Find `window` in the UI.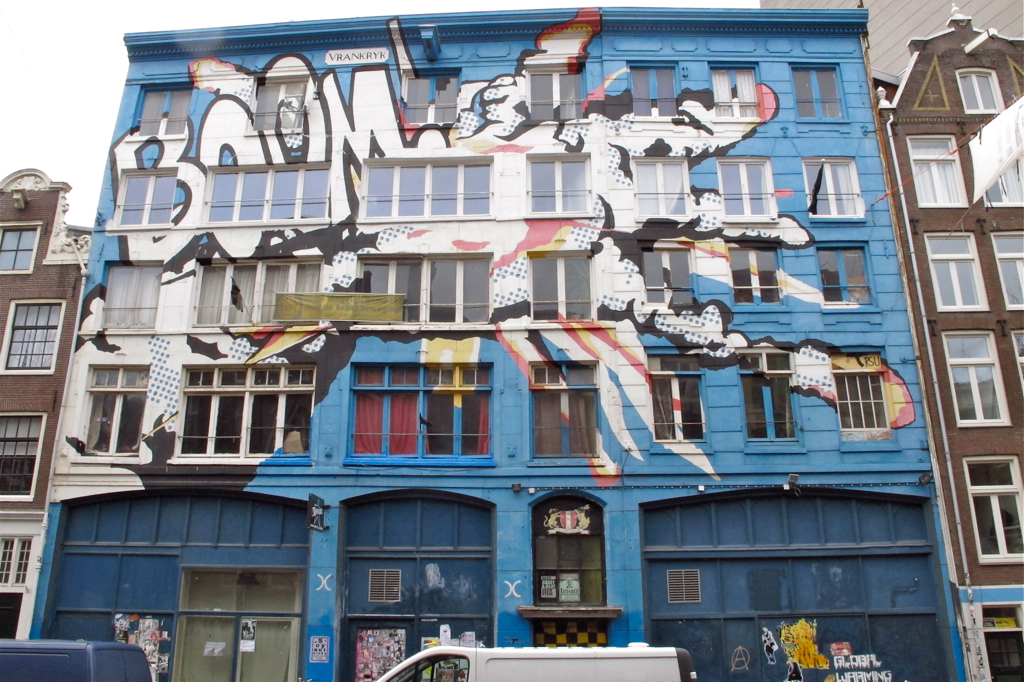
UI element at crop(626, 160, 690, 217).
